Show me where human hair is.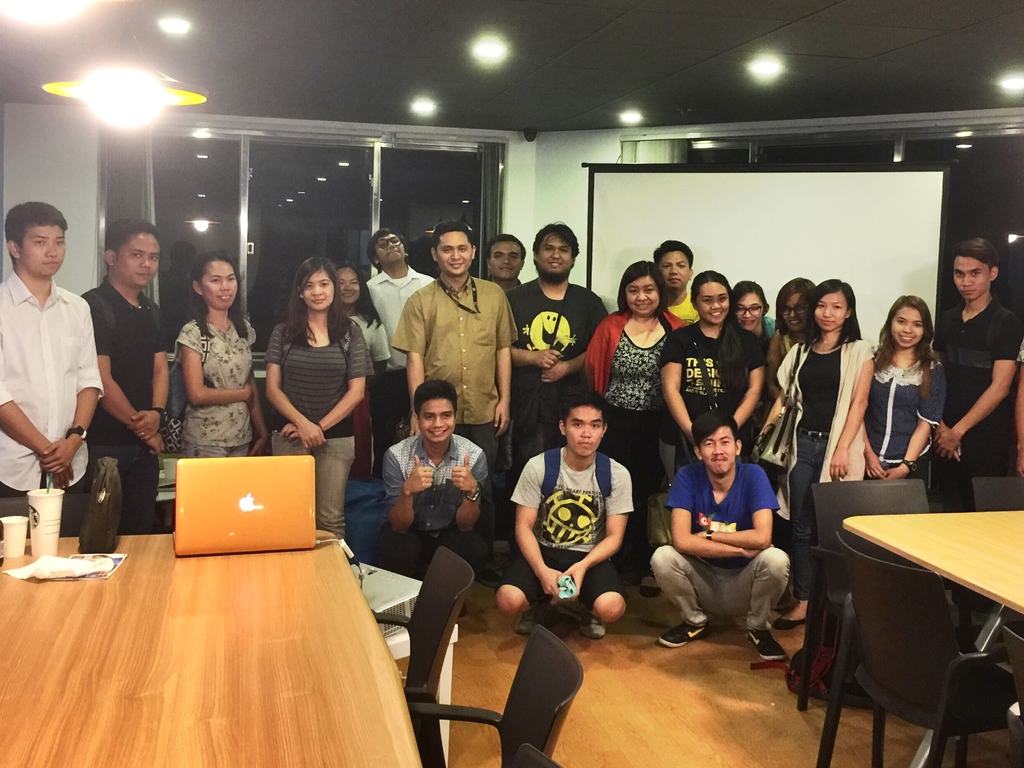
human hair is at [left=949, top=235, right=1001, bottom=278].
